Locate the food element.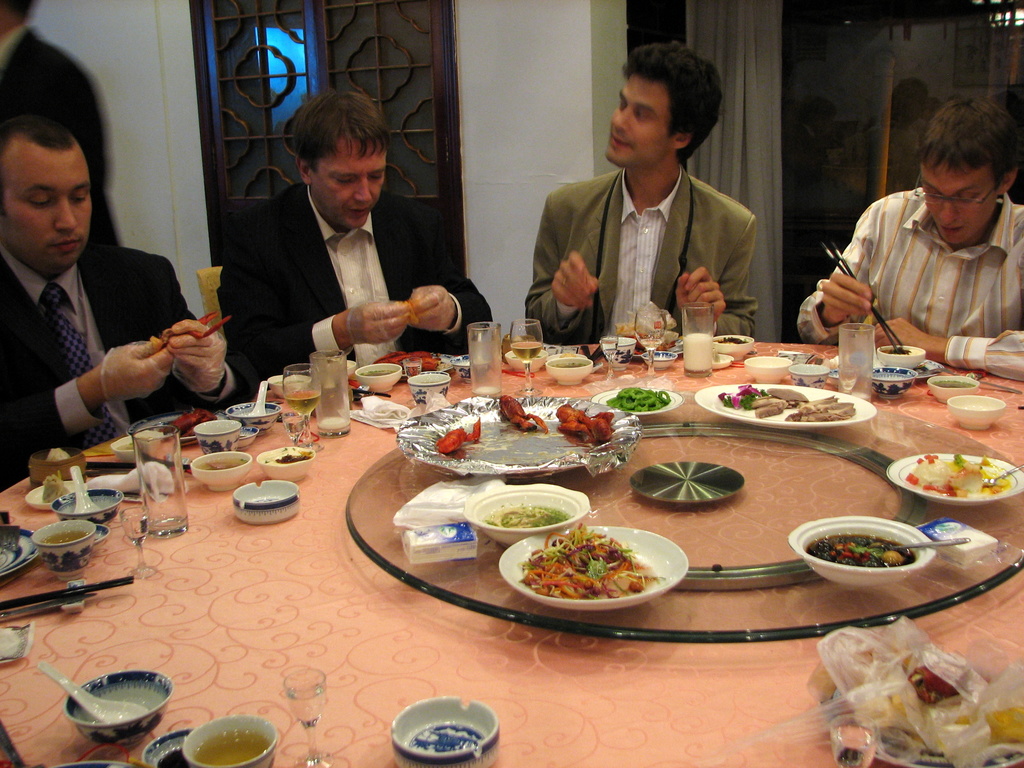
Element bbox: [left=370, top=348, right=442, bottom=373].
